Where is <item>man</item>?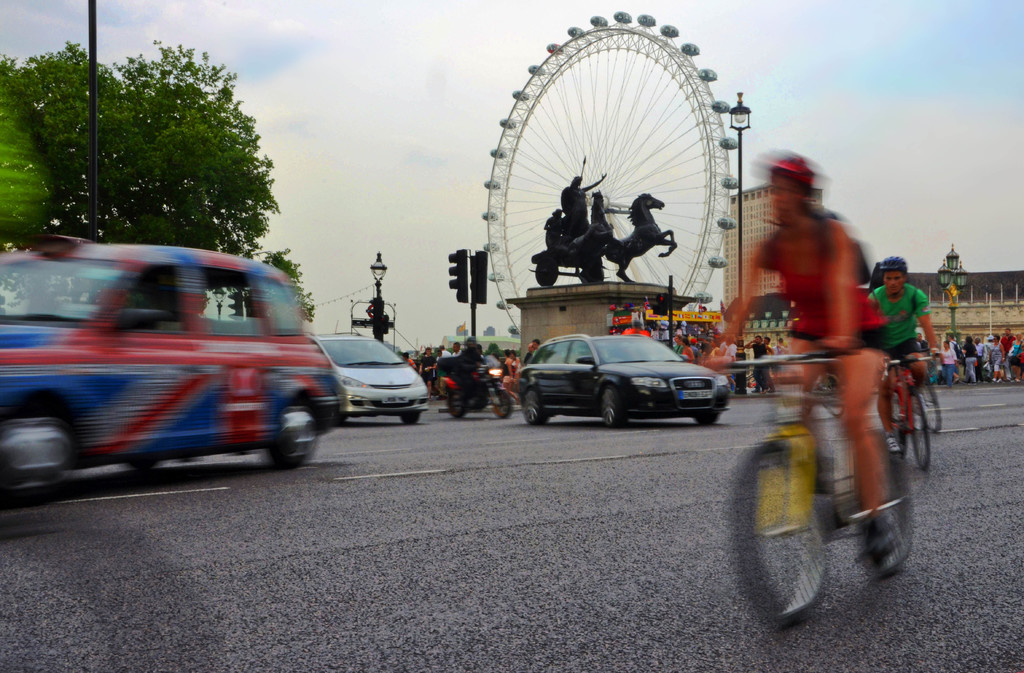
Rect(870, 253, 946, 459).
